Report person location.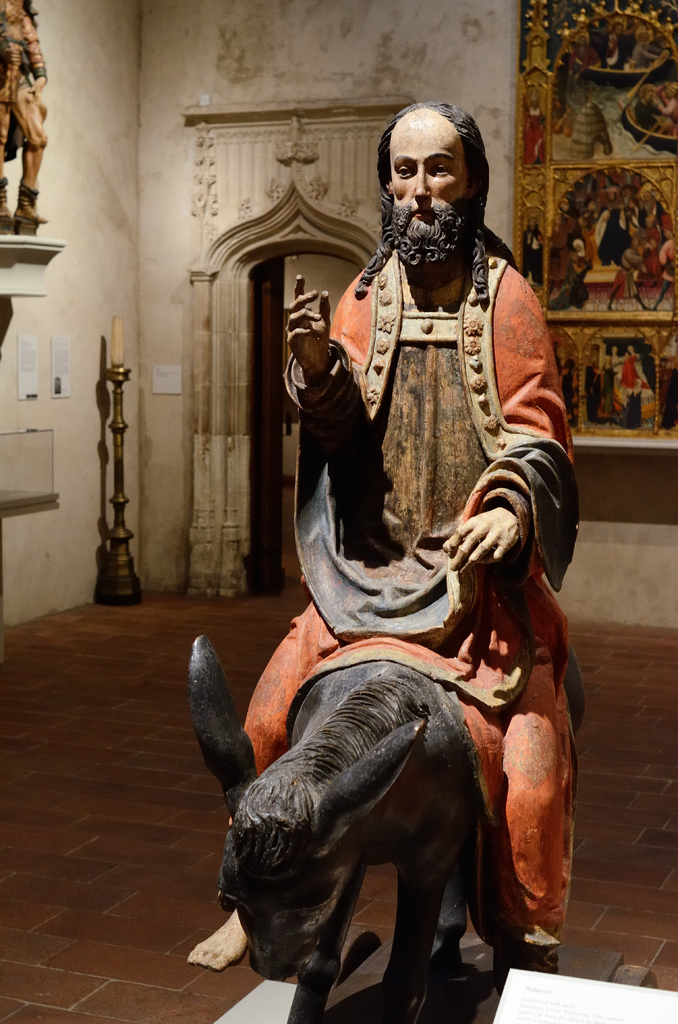
Report: (292, 116, 574, 863).
